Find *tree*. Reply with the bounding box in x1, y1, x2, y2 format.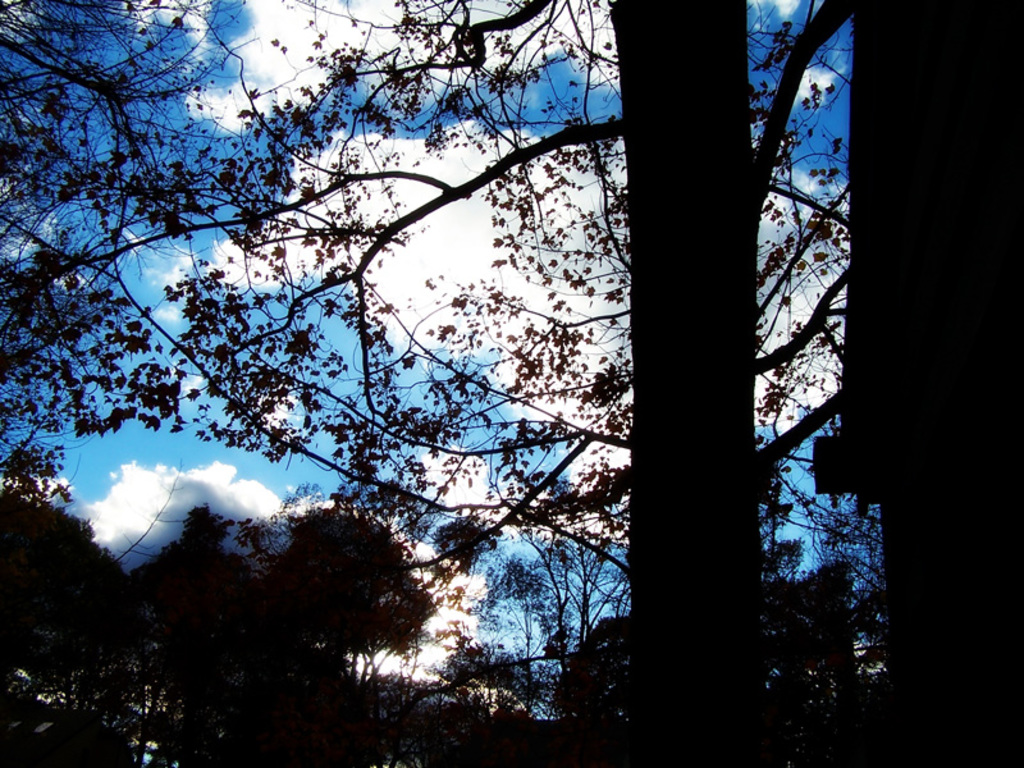
6, 471, 169, 767.
